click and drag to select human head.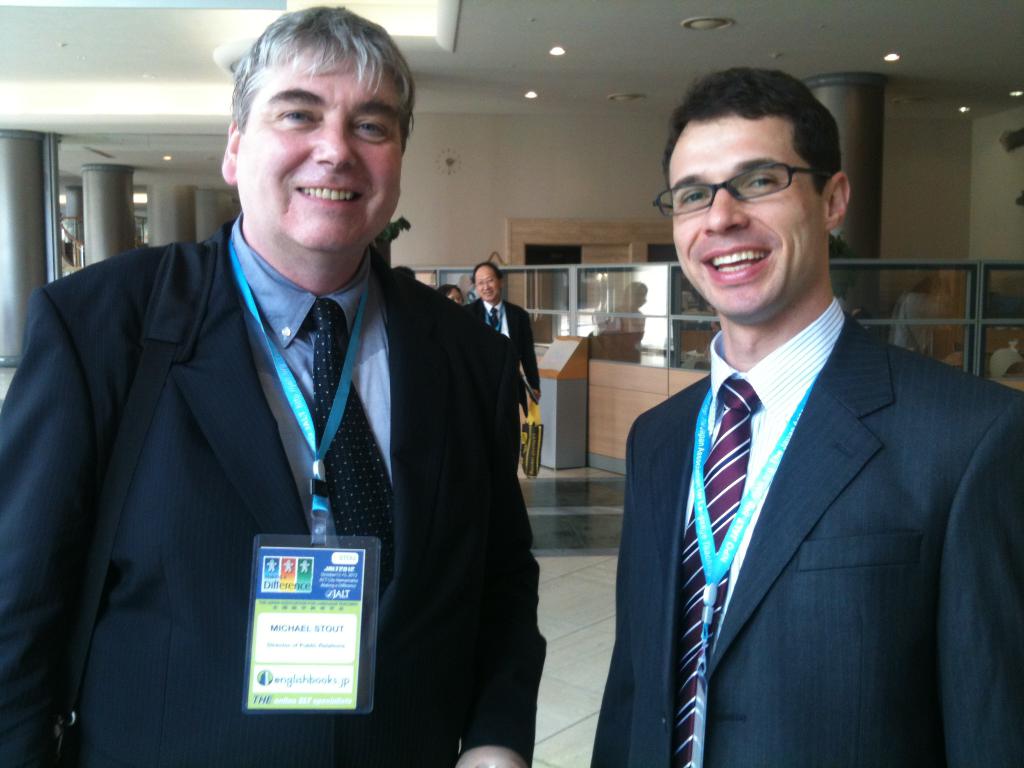
Selection: [660, 63, 852, 321].
